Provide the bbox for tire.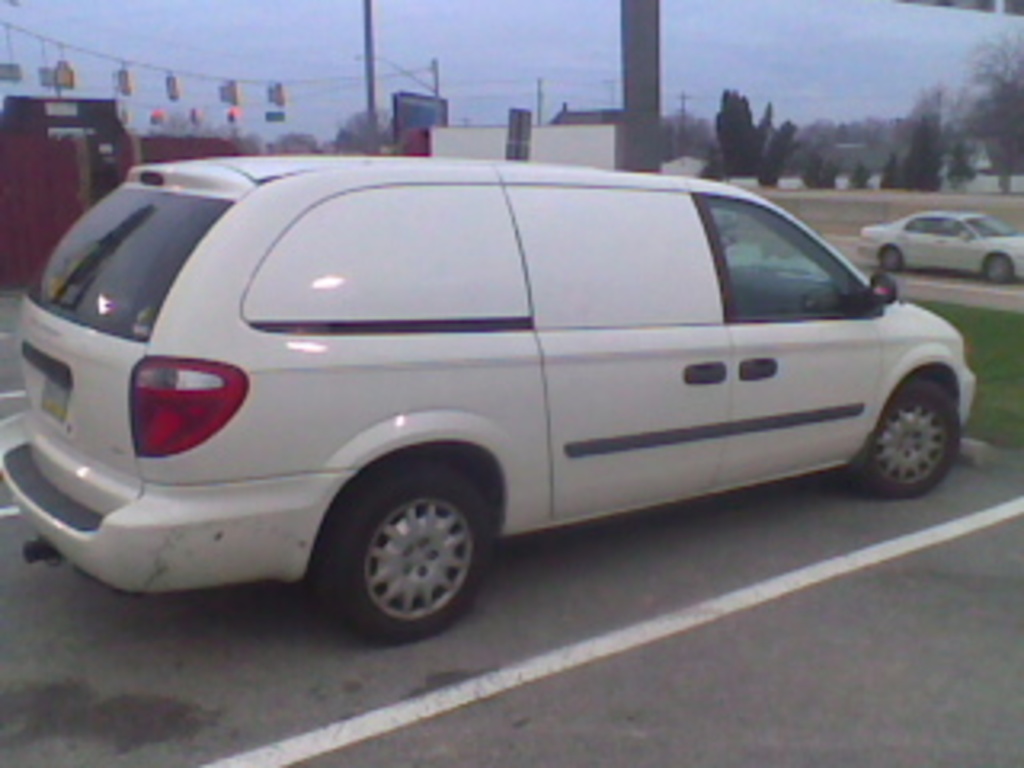
307, 464, 499, 646.
